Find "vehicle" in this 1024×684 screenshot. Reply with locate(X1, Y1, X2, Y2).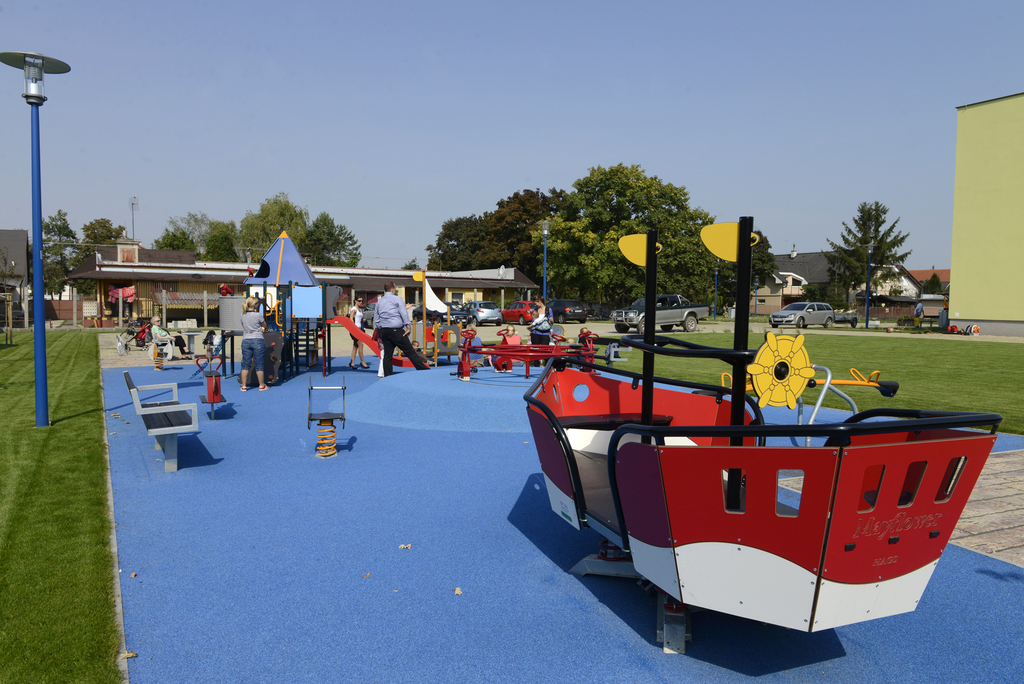
locate(413, 296, 467, 326).
